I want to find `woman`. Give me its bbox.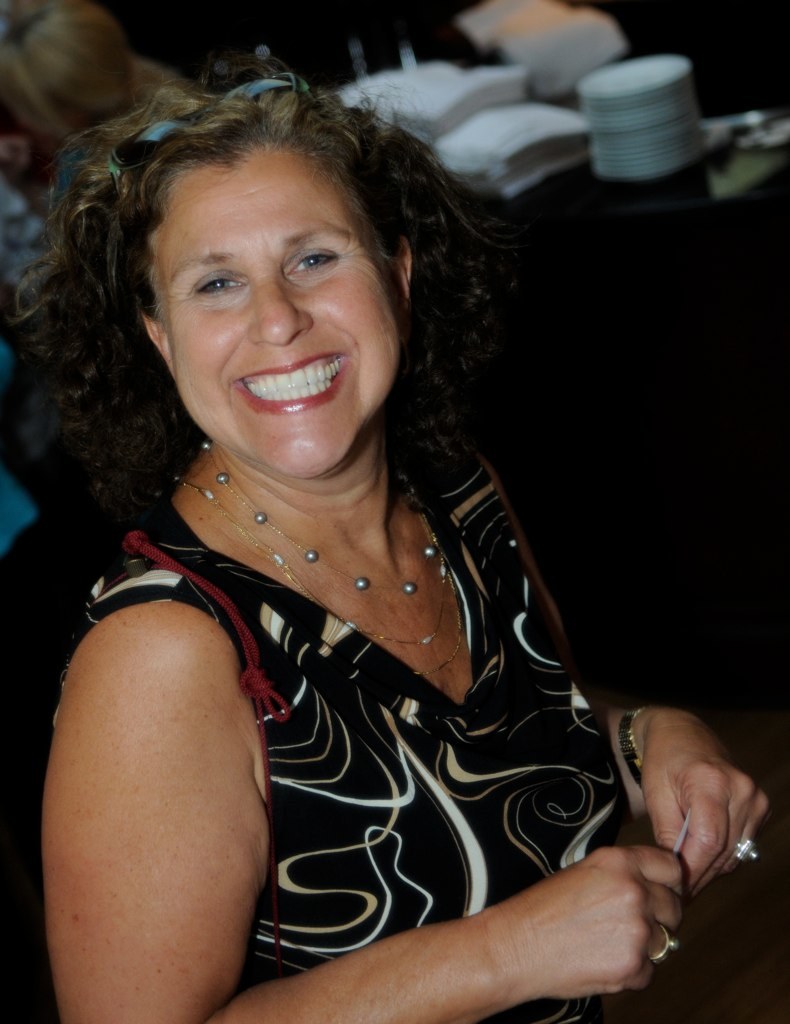
<bbox>14, 59, 707, 1019</bbox>.
